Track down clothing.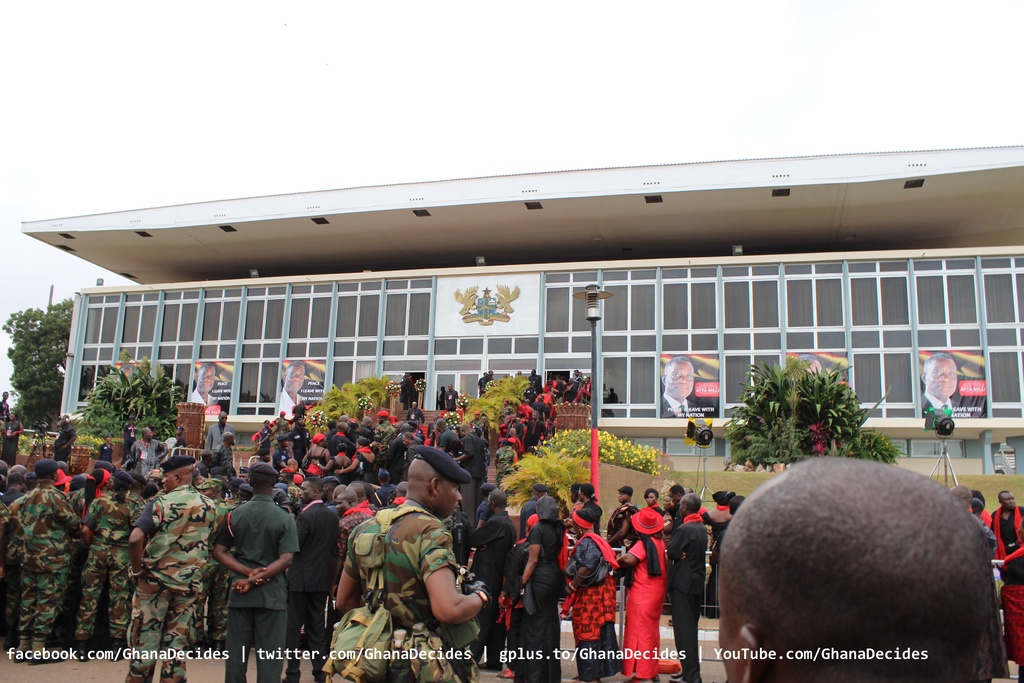
Tracked to detection(195, 458, 209, 479).
